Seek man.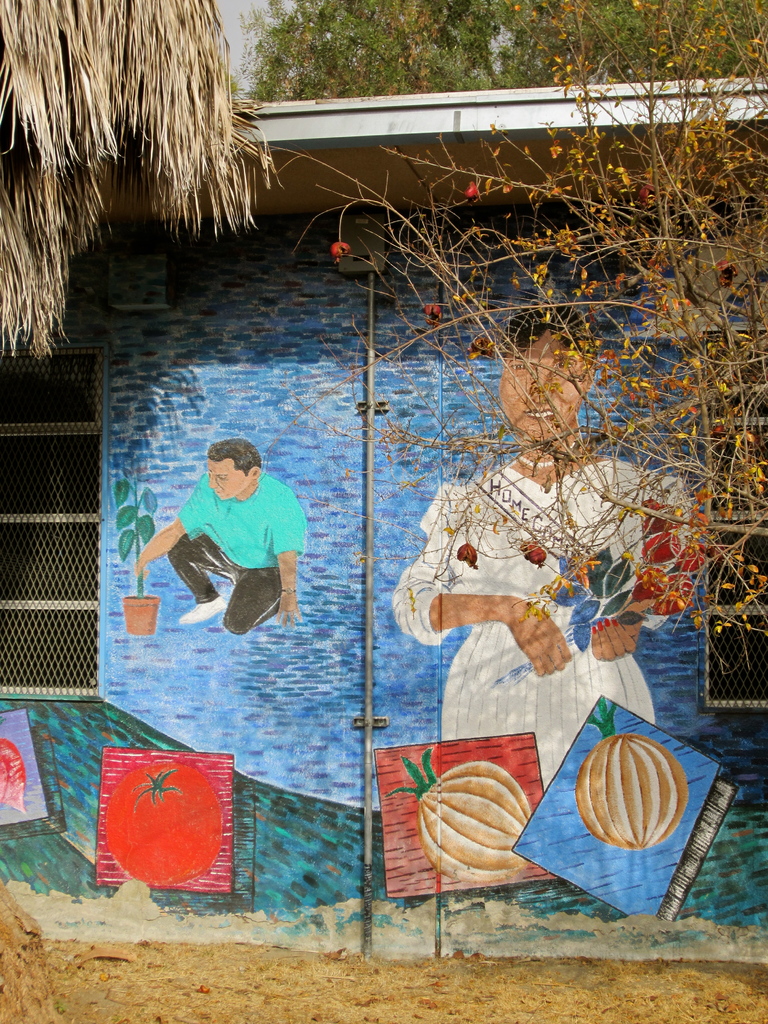
region(132, 428, 308, 641).
